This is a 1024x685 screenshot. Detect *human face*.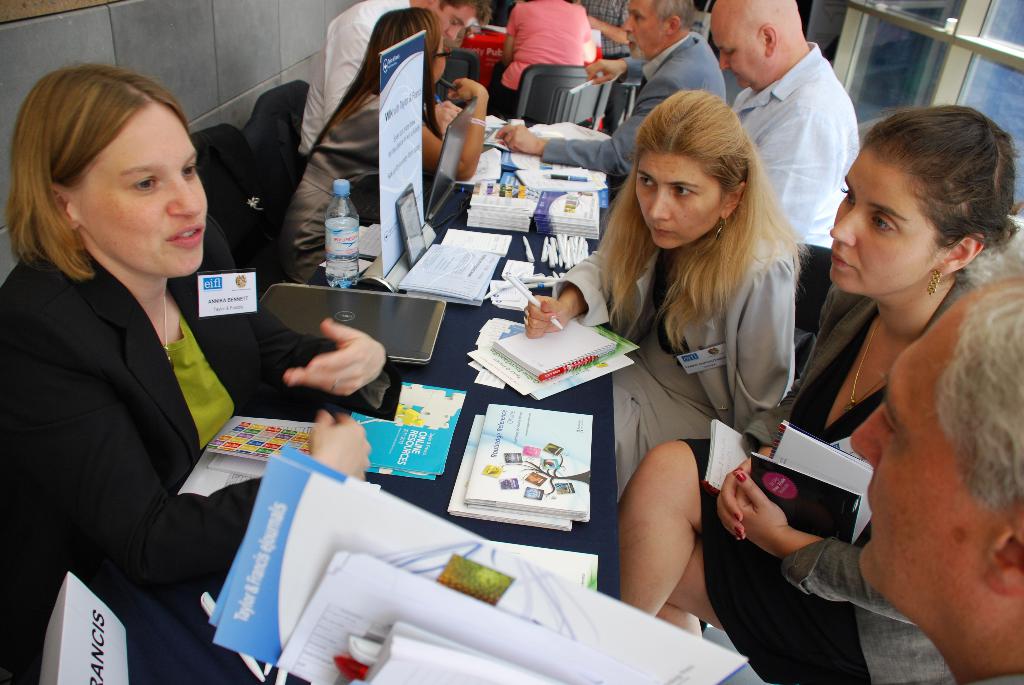
crop(76, 105, 205, 280).
